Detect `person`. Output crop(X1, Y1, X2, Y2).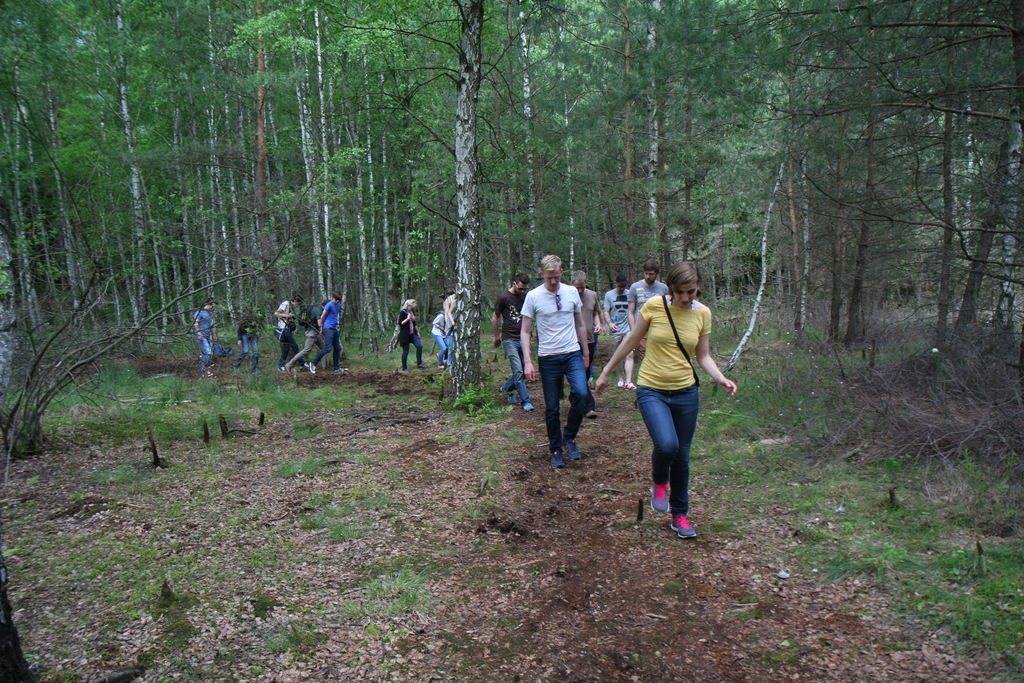
crop(430, 308, 449, 373).
